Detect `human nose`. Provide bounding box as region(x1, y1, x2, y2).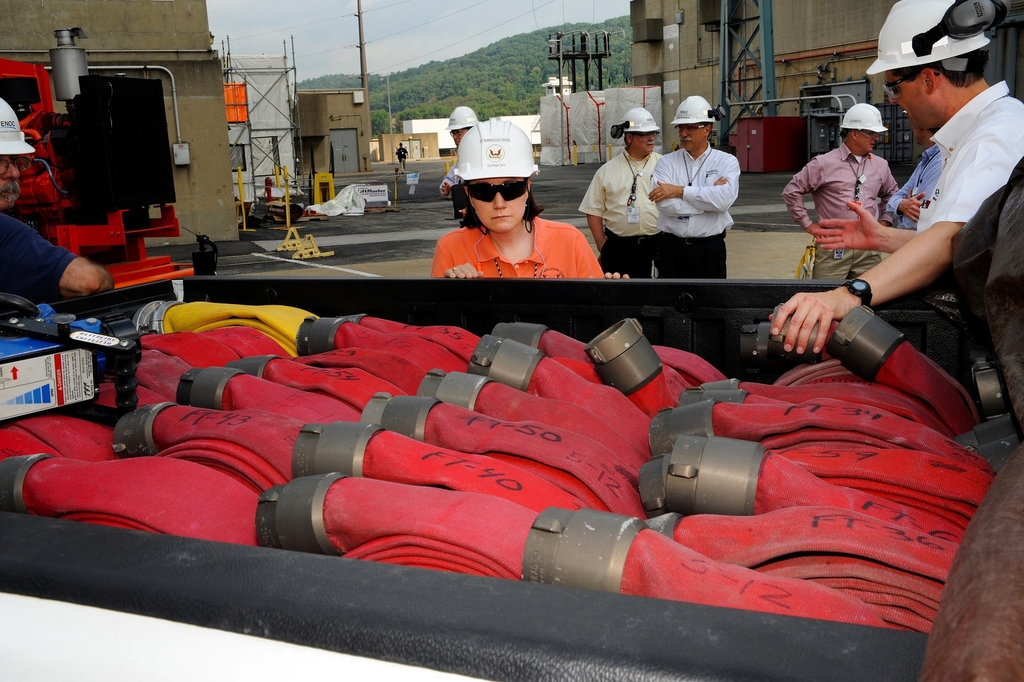
region(493, 193, 506, 209).
